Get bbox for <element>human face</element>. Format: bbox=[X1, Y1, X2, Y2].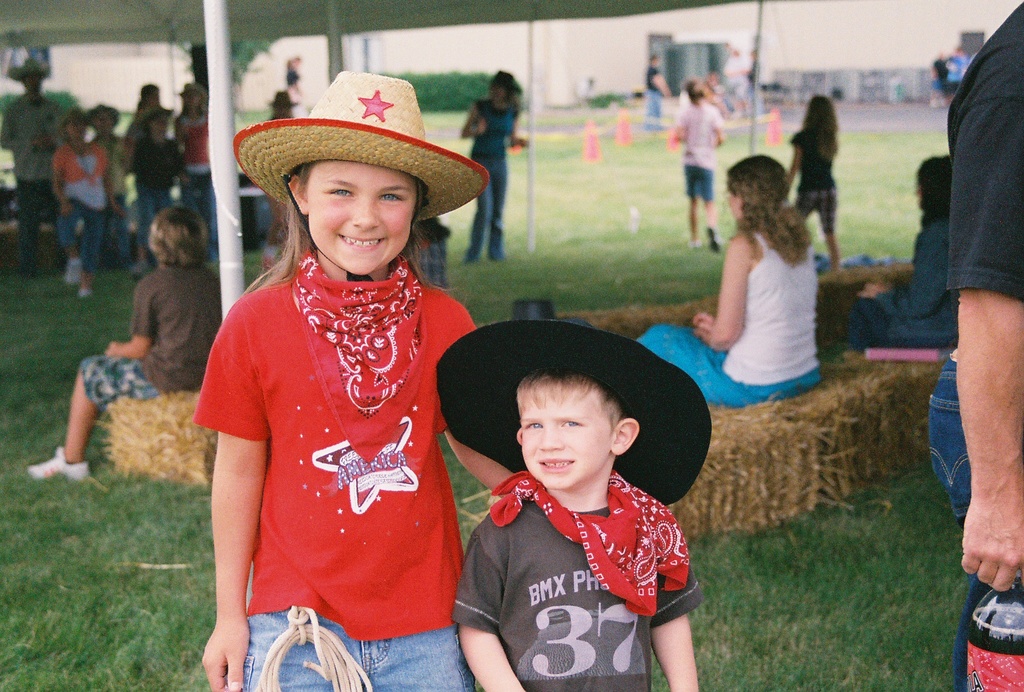
bbox=[68, 121, 84, 136].
